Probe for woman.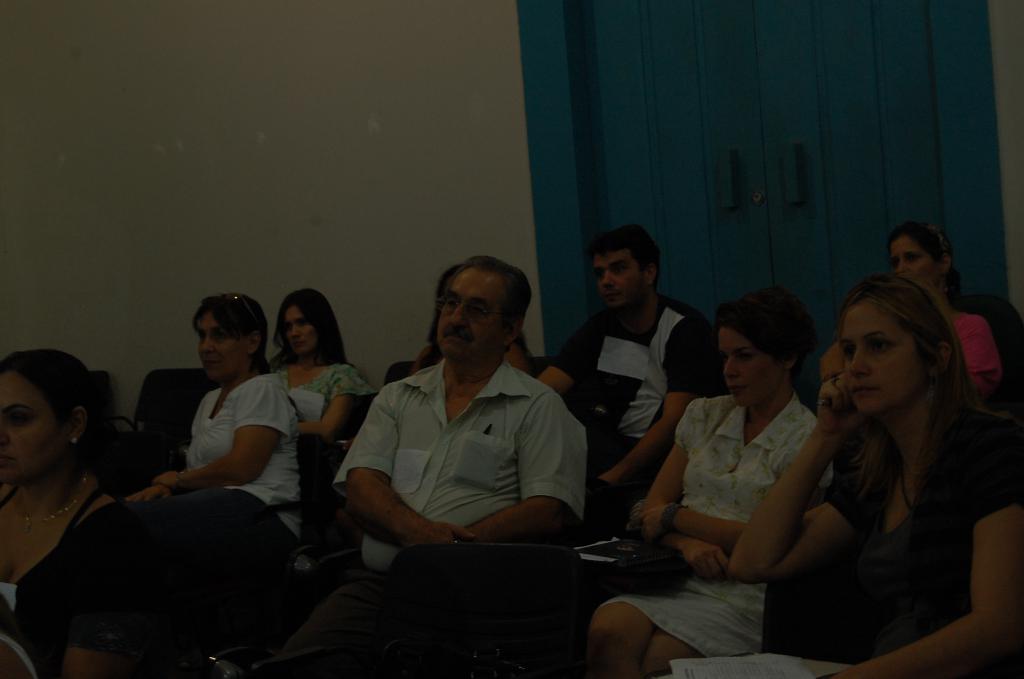
Probe result: l=0, t=346, r=113, b=677.
